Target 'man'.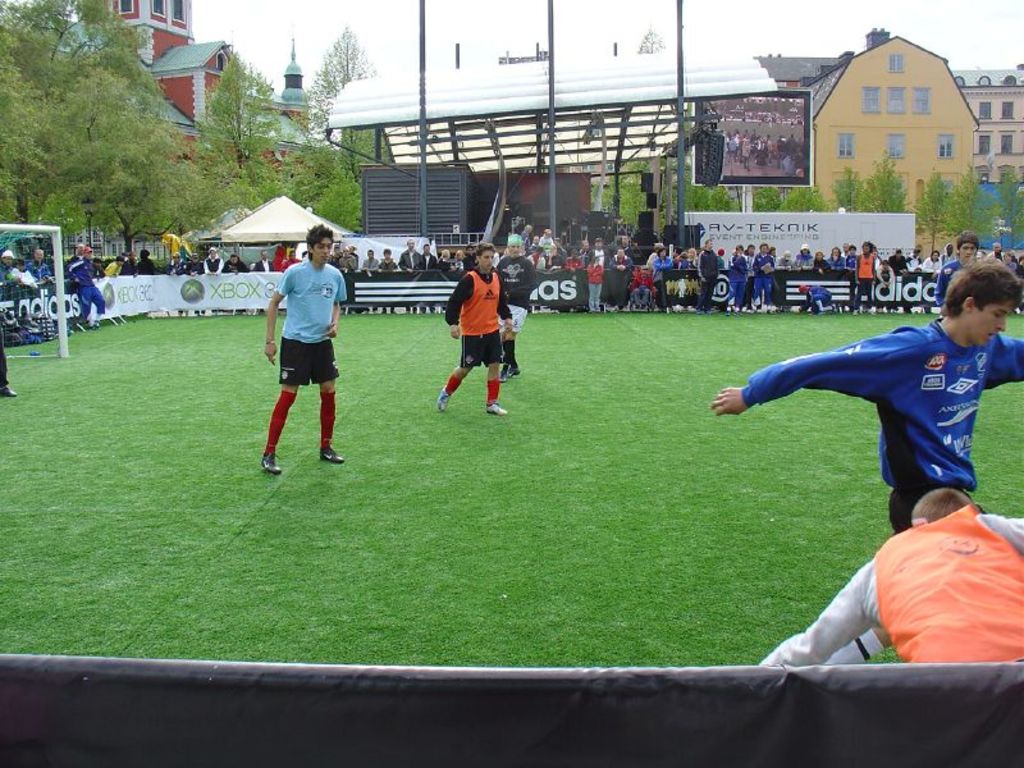
Target region: BBox(699, 239, 721, 312).
